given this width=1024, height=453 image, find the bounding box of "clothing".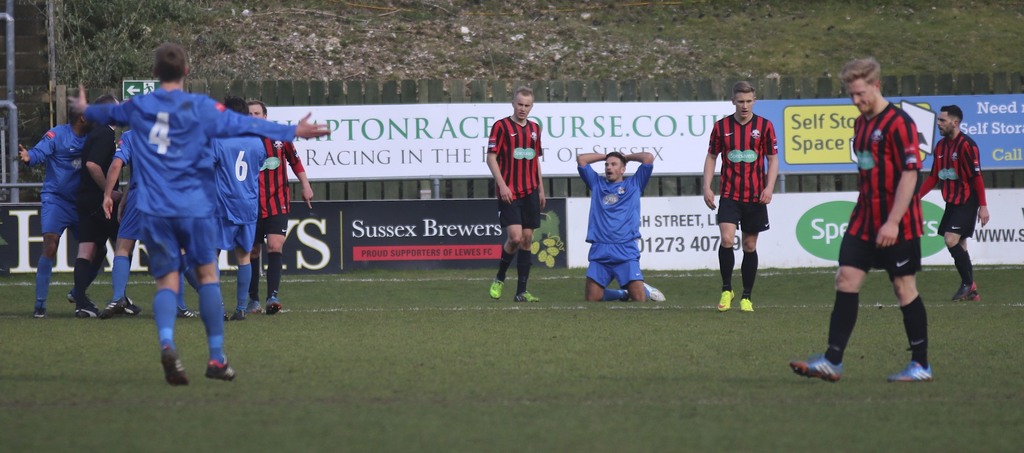
left=207, top=137, right=263, bottom=250.
